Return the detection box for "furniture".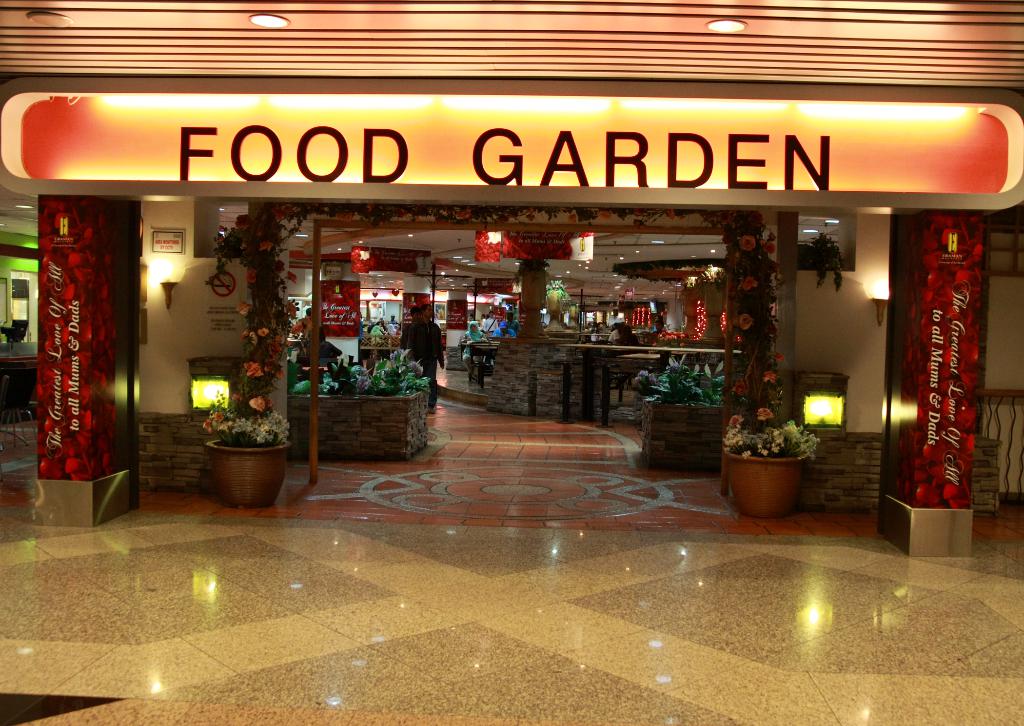
bbox=[1, 339, 42, 365].
